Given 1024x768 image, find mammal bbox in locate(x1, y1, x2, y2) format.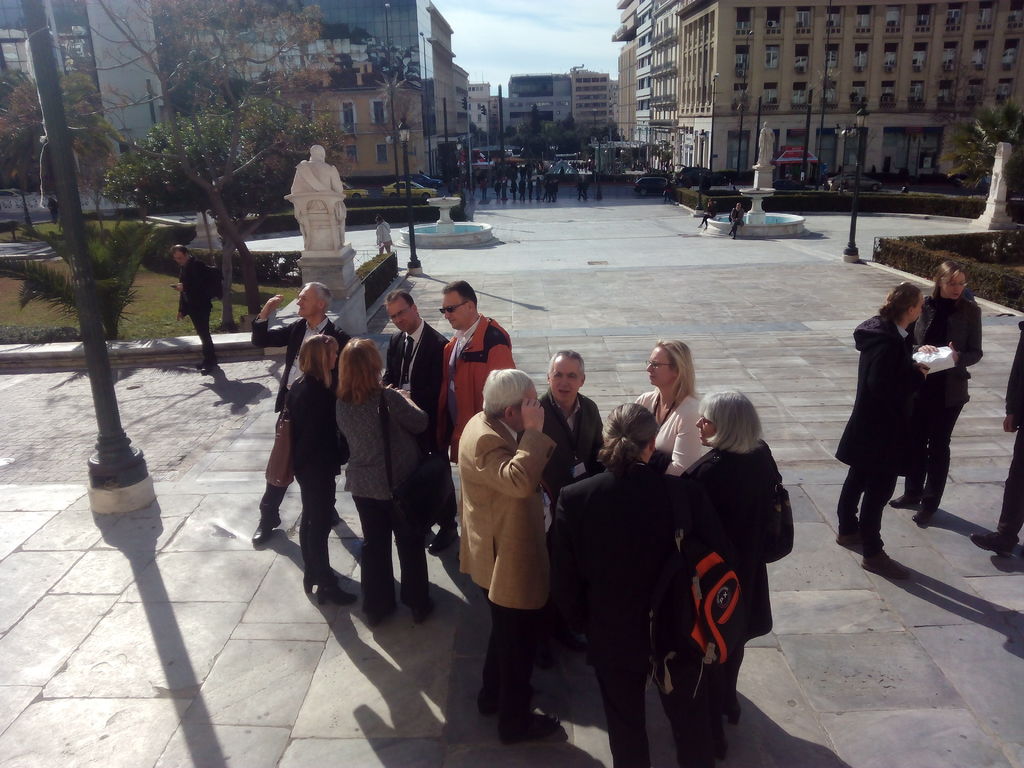
locate(673, 387, 797, 765).
